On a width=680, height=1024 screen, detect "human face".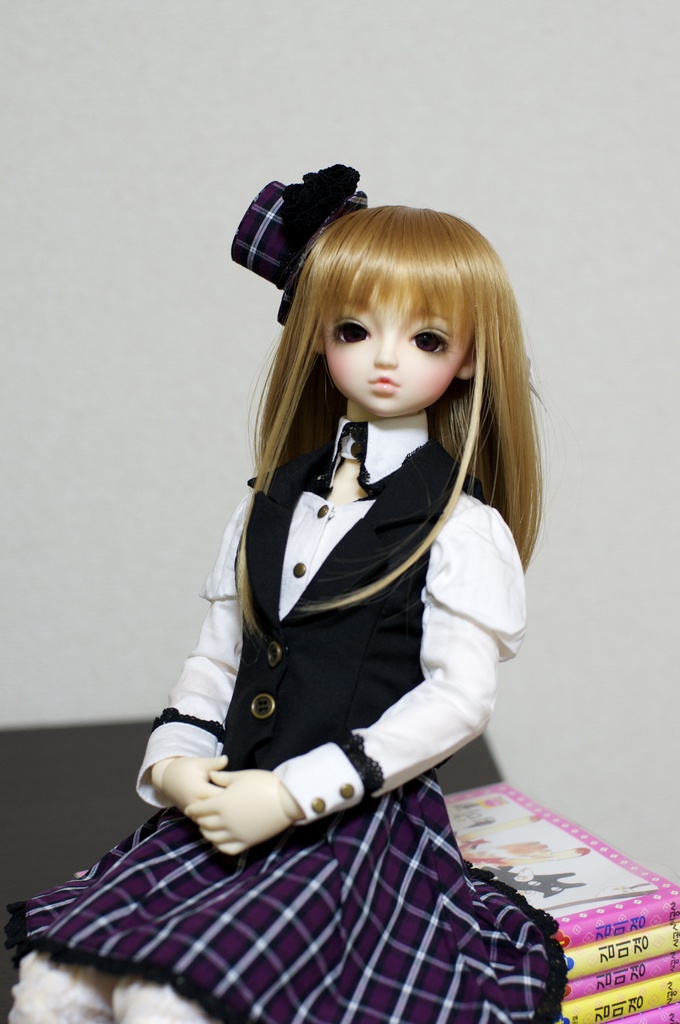
x1=330 y1=304 x2=465 y2=402.
